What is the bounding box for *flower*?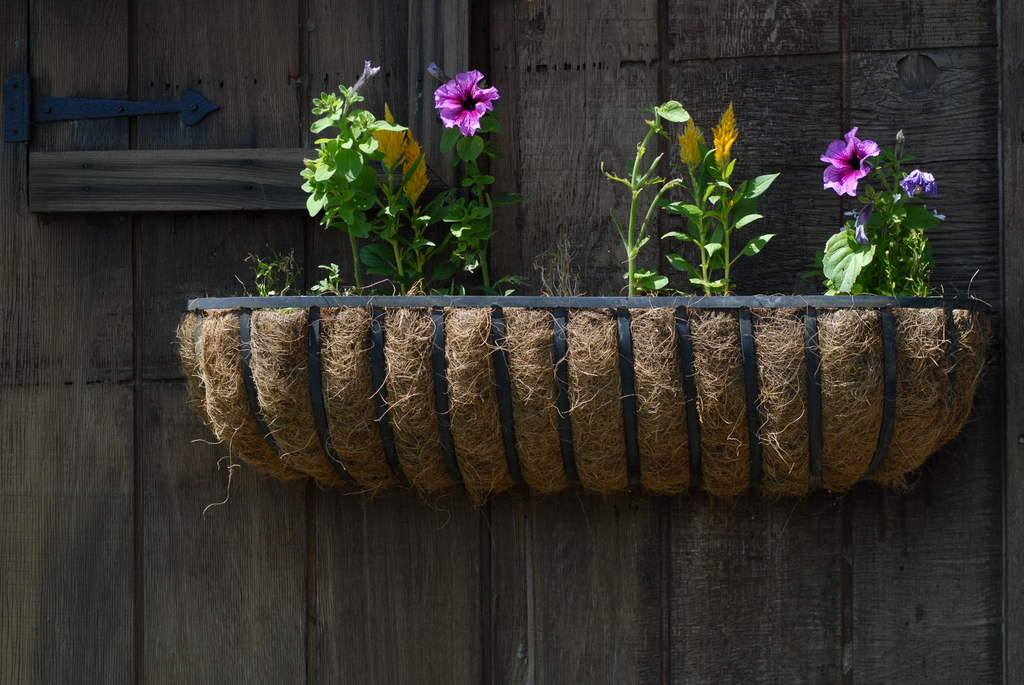
locate(900, 171, 934, 198).
